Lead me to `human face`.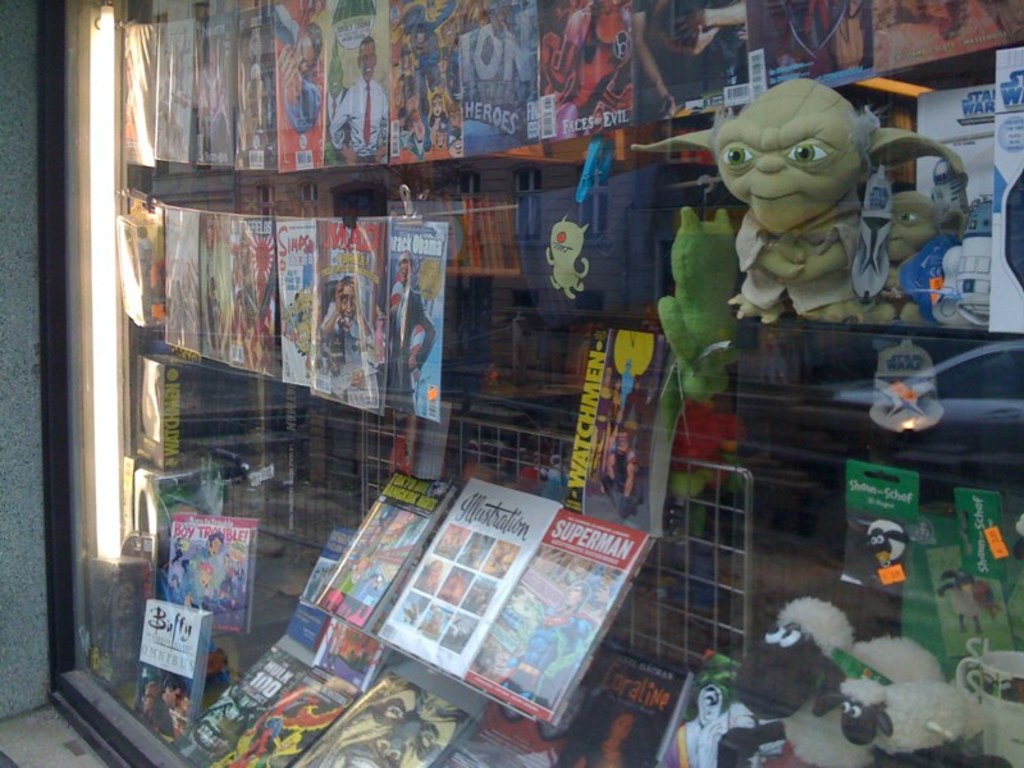
Lead to Rect(293, 28, 319, 78).
